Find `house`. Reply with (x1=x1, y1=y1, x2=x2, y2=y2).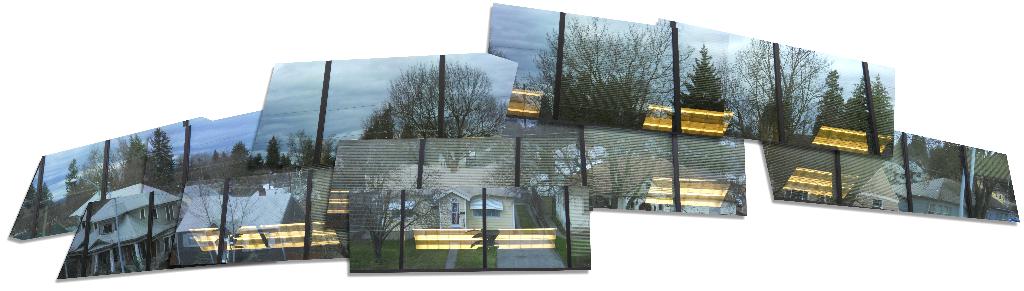
(x1=174, y1=181, x2=319, y2=268).
